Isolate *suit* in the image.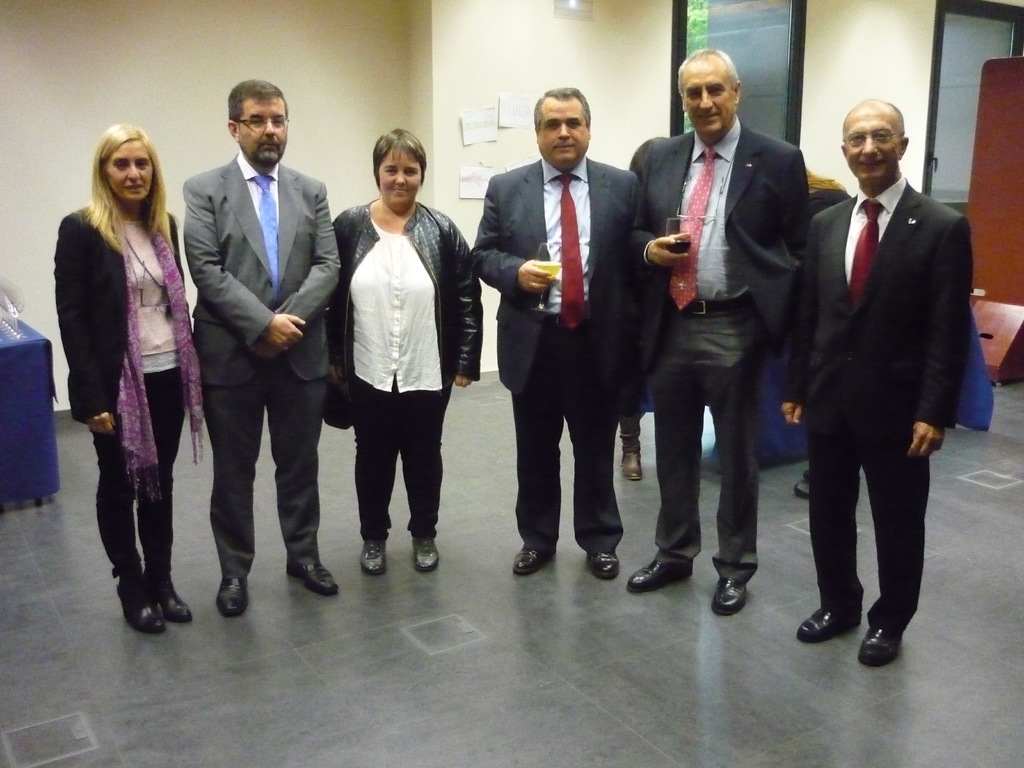
Isolated region: bbox(794, 106, 977, 655).
